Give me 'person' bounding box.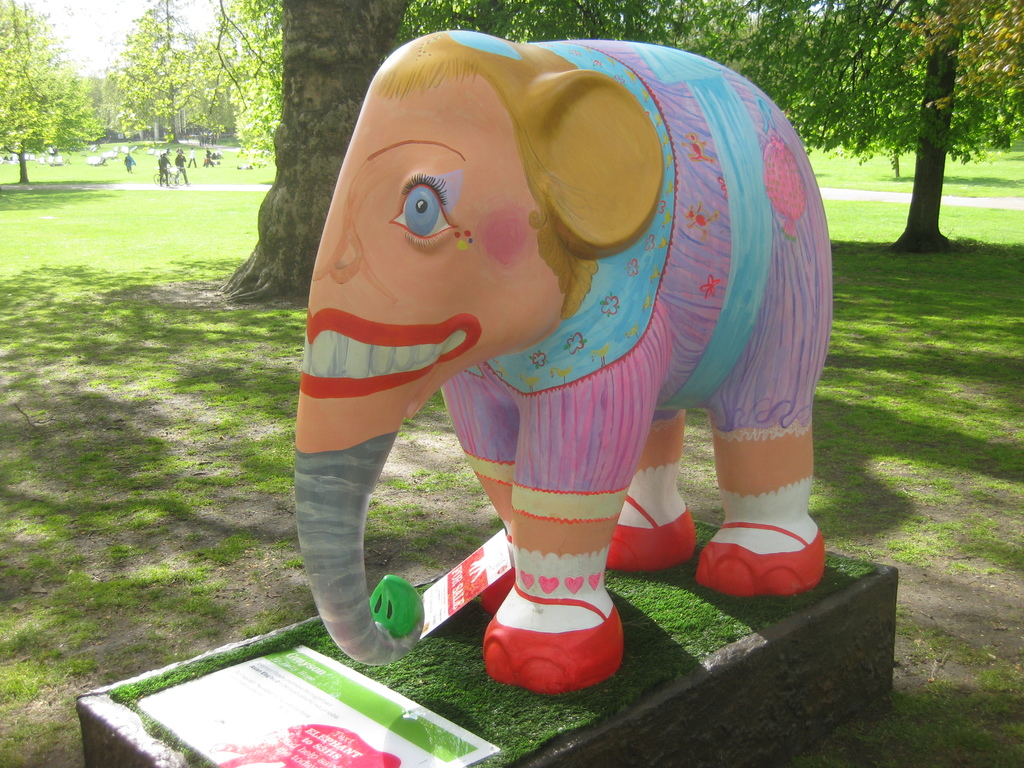
left=120, top=150, right=136, bottom=175.
